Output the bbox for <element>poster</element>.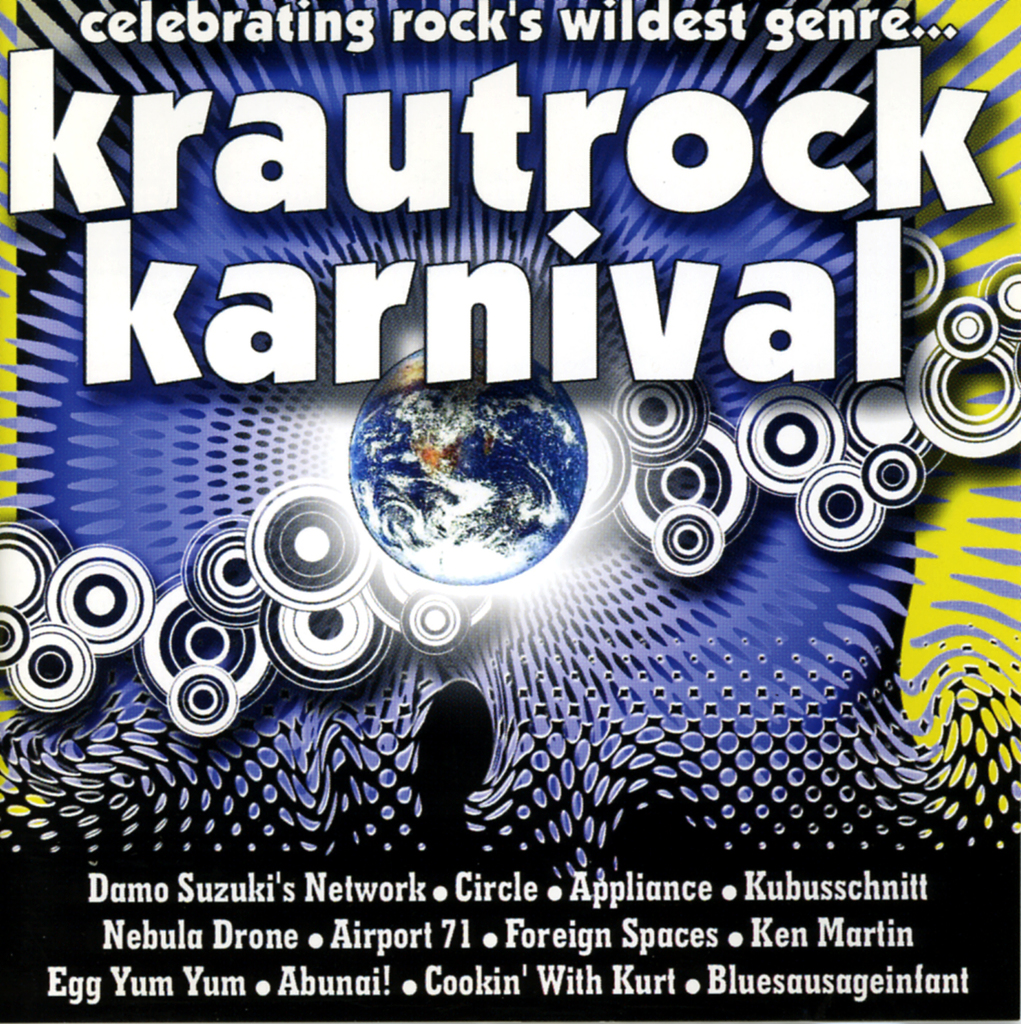
<box>0,1,1020,1023</box>.
